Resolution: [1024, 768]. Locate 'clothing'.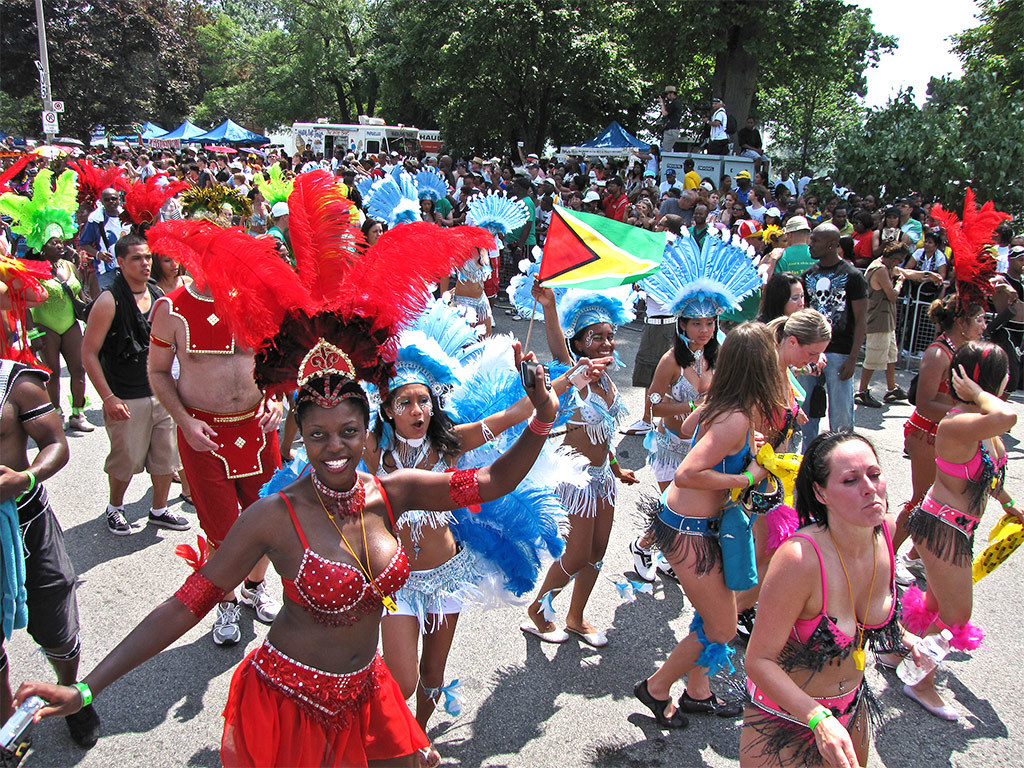
[x1=801, y1=270, x2=863, y2=443].
